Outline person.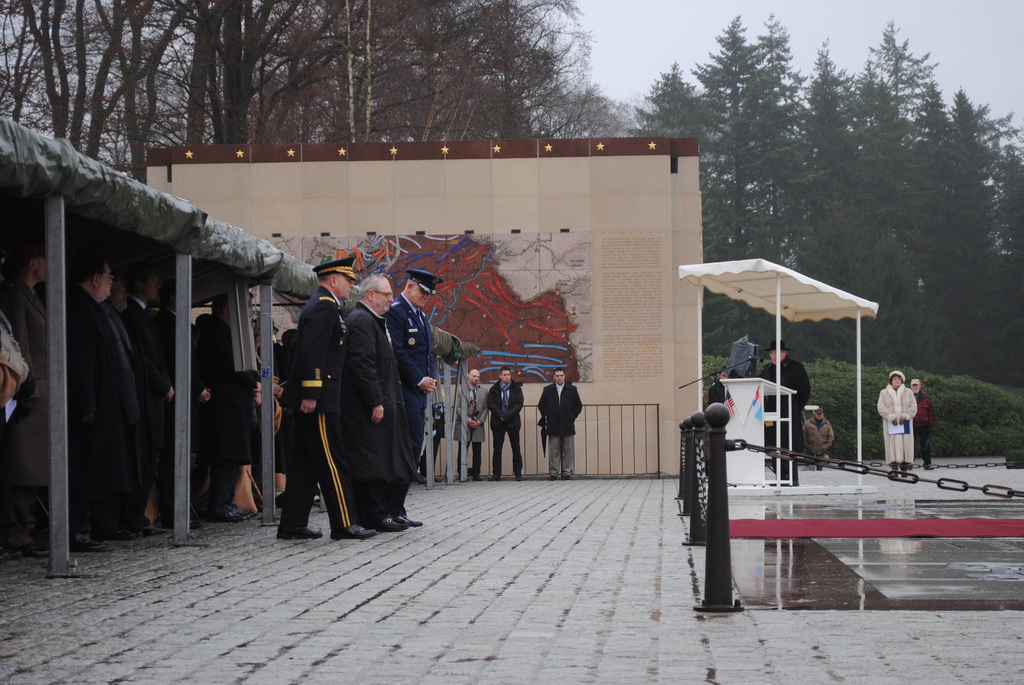
Outline: x1=538, y1=363, x2=584, y2=479.
